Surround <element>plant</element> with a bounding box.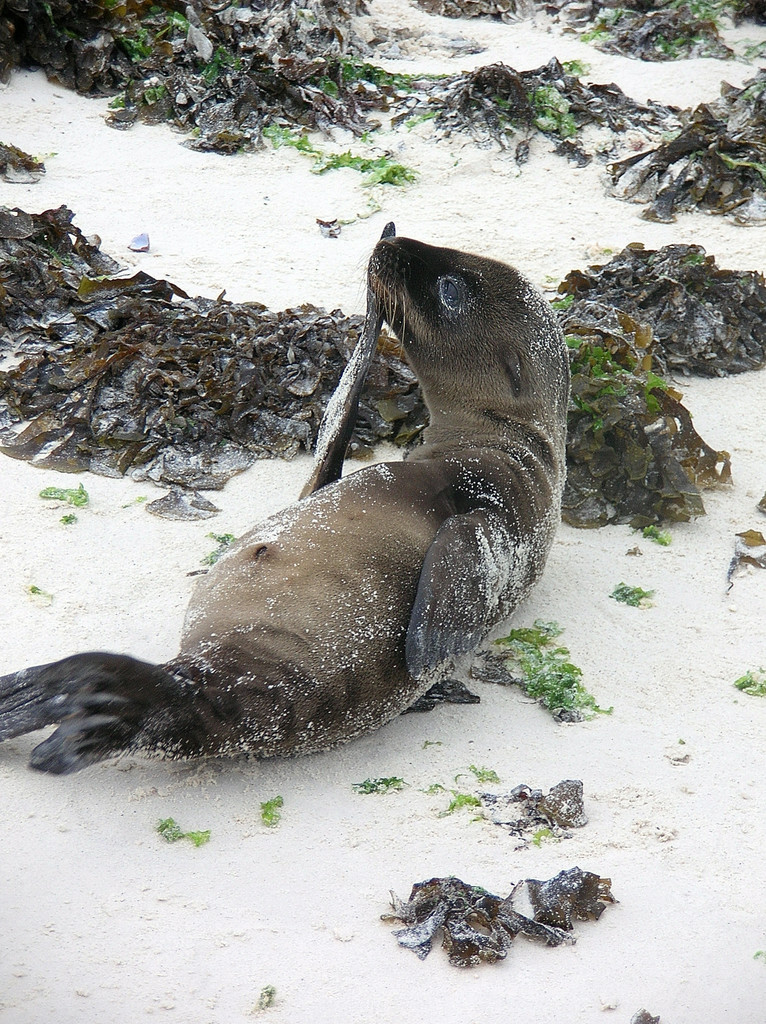
locate(253, 784, 298, 833).
